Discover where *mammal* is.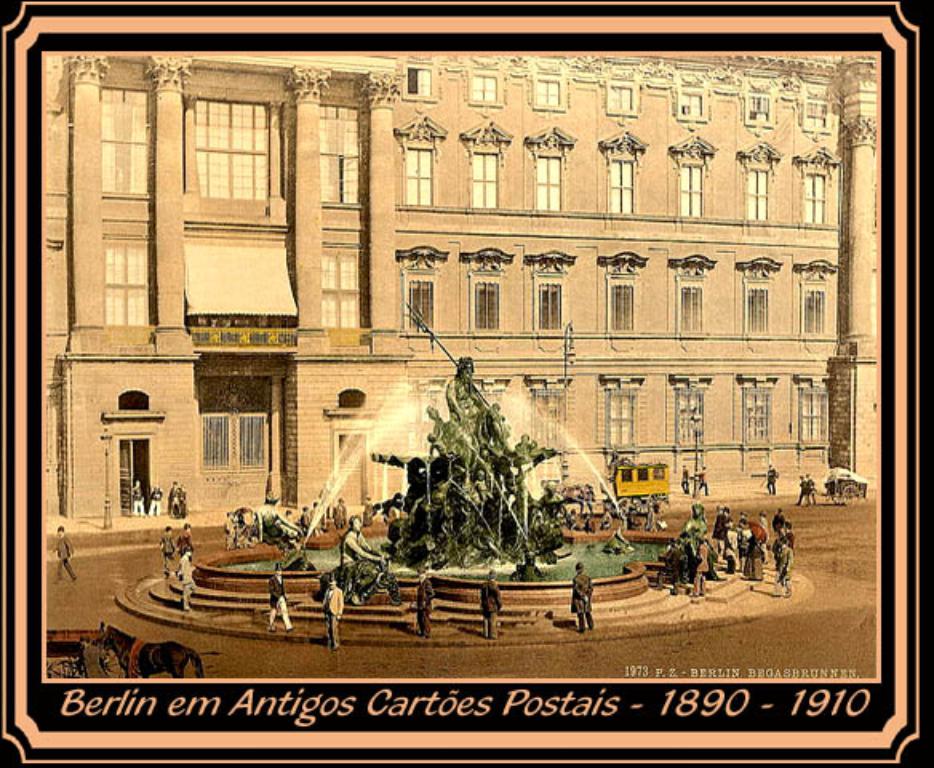
Discovered at pyautogui.locateOnScreen(563, 507, 581, 530).
